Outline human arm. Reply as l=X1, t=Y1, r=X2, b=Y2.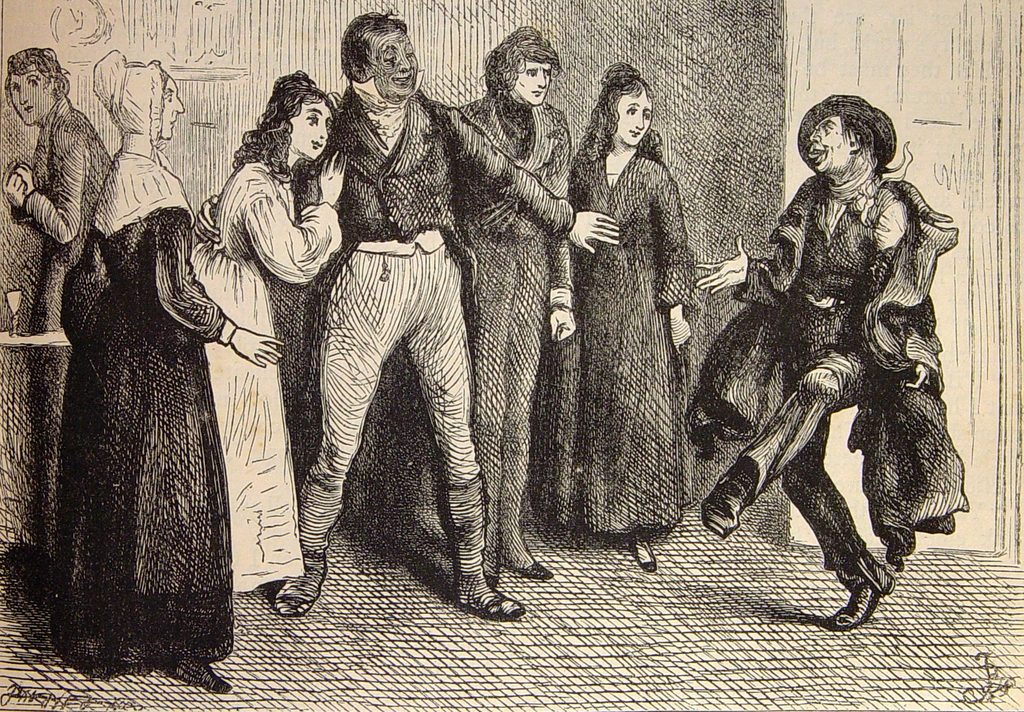
l=4, t=119, r=87, b=242.
